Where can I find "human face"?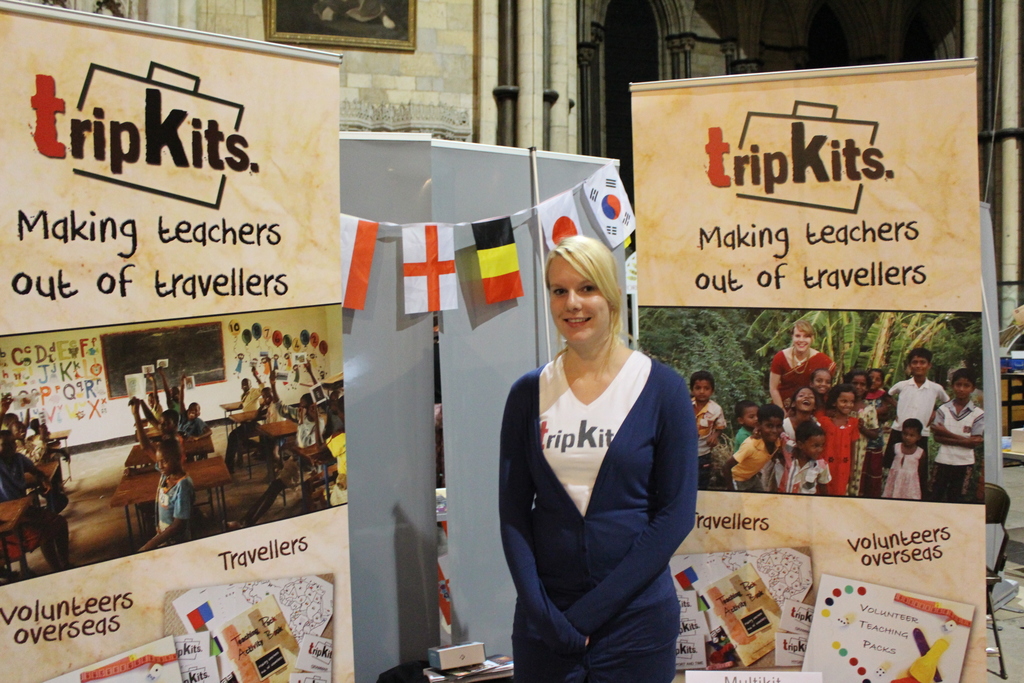
You can find it at (left=794, top=390, right=813, bottom=408).
